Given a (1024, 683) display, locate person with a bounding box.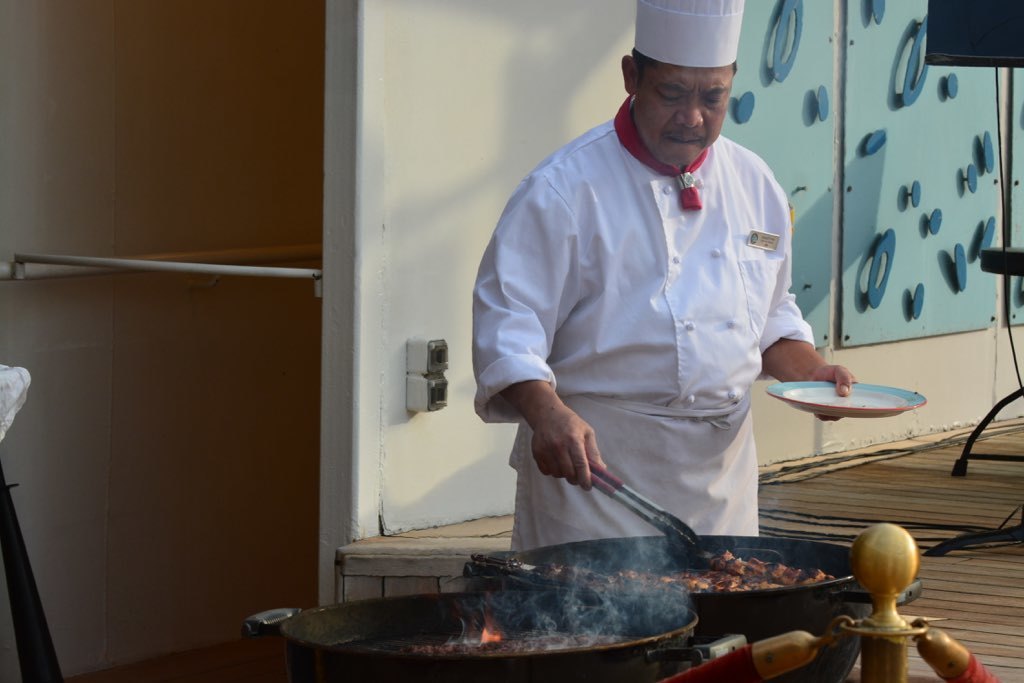
Located: l=469, t=0, r=858, b=556.
